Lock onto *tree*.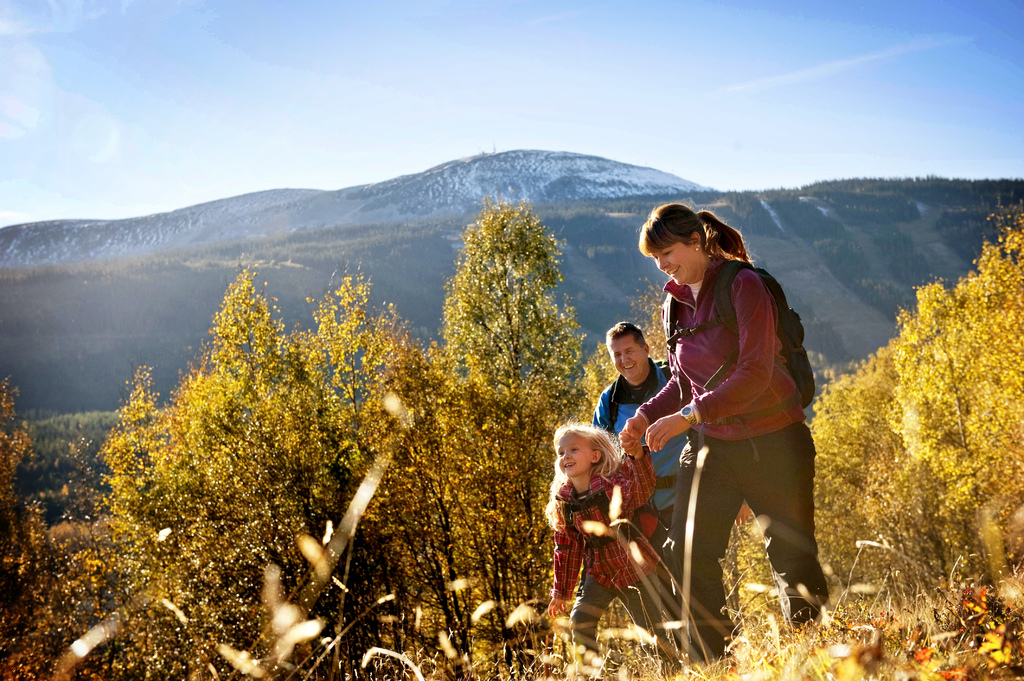
Locked: [429, 178, 593, 468].
